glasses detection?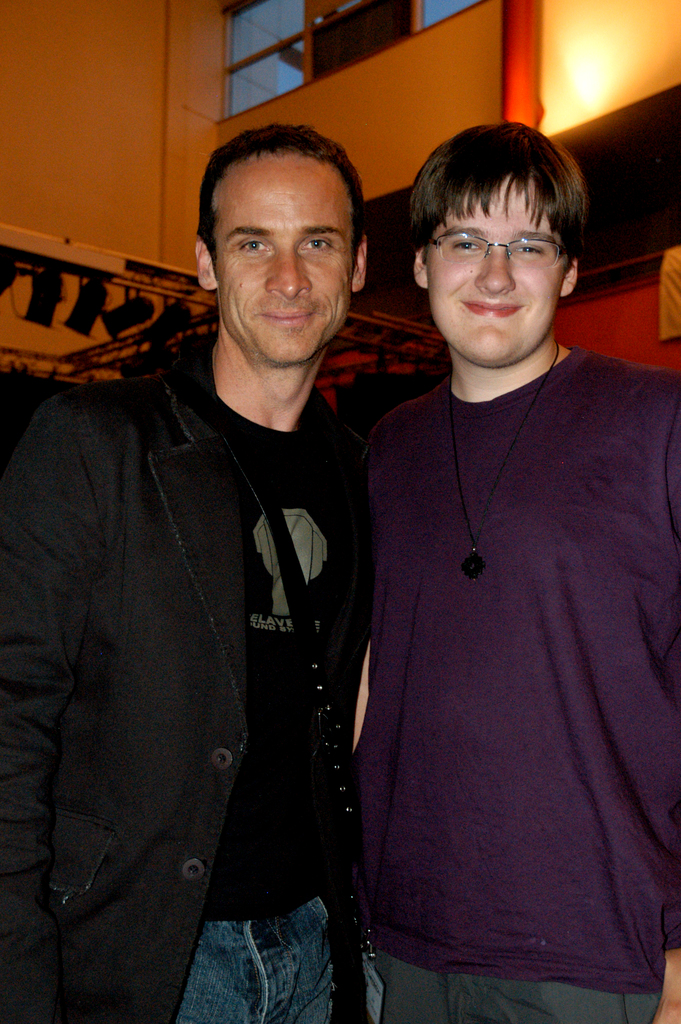
x1=422, y1=230, x2=575, y2=271
